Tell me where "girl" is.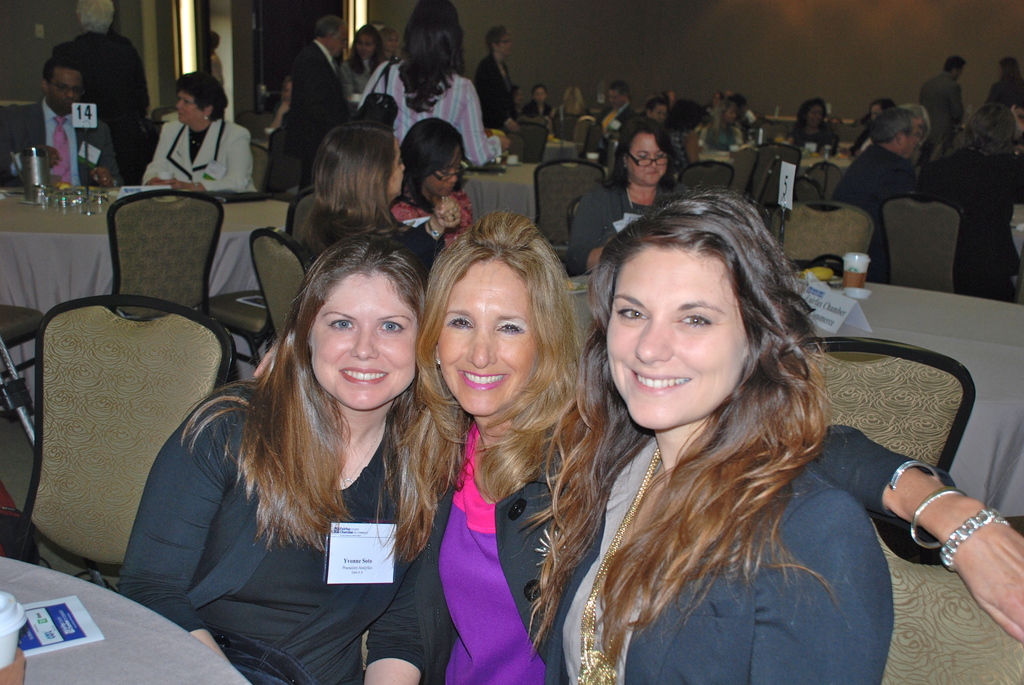
"girl" is at bbox=[123, 238, 420, 684].
